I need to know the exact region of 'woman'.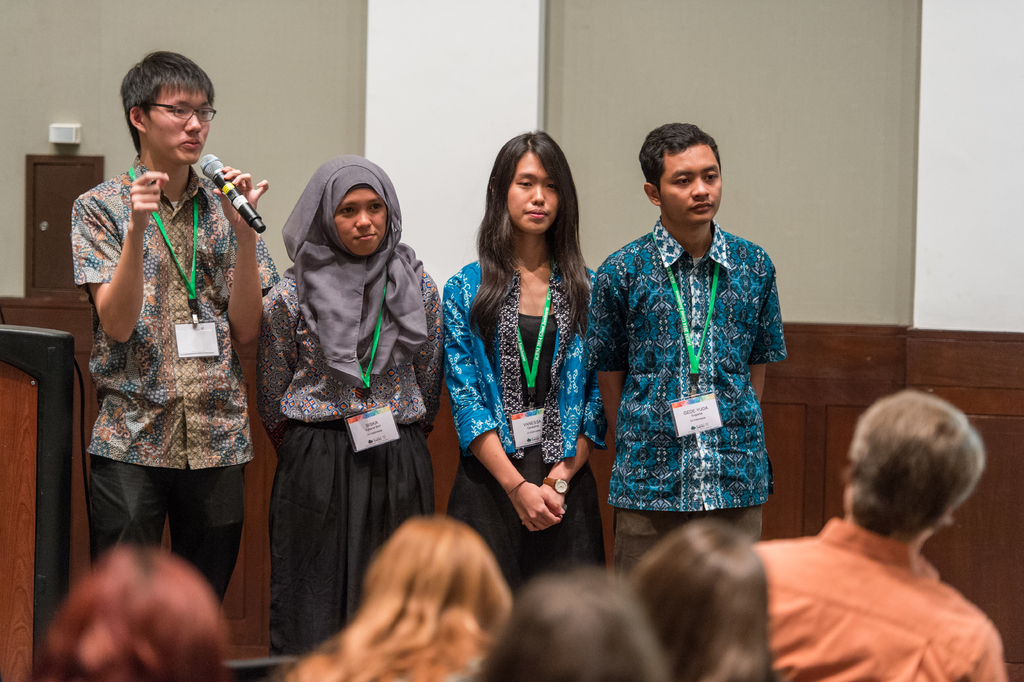
Region: (left=448, top=128, right=602, bottom=599).
